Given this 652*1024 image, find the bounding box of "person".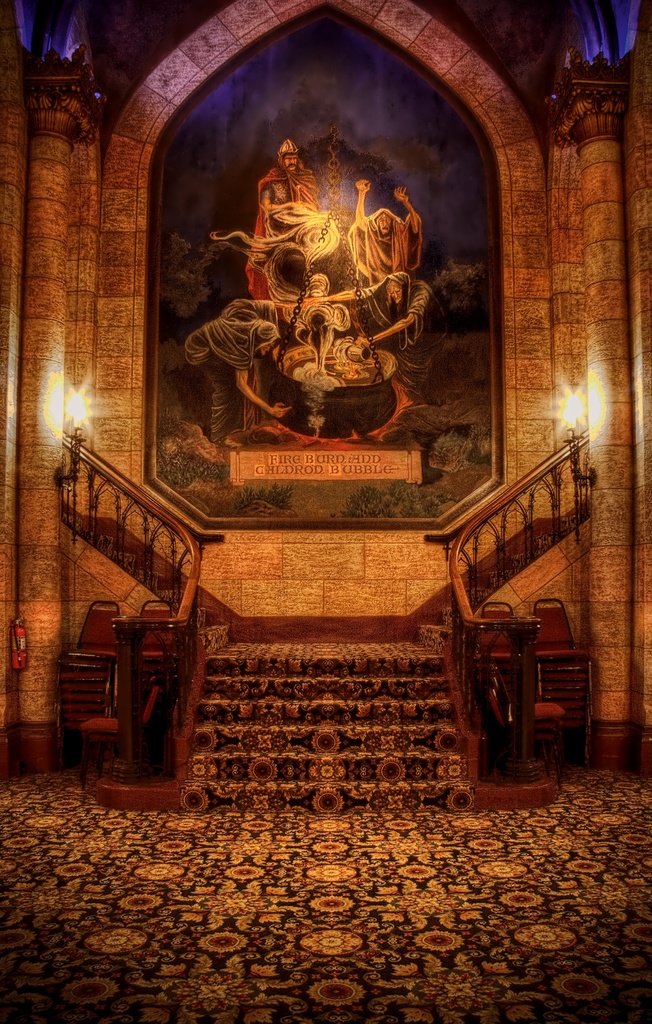
[351,182,428,280].
